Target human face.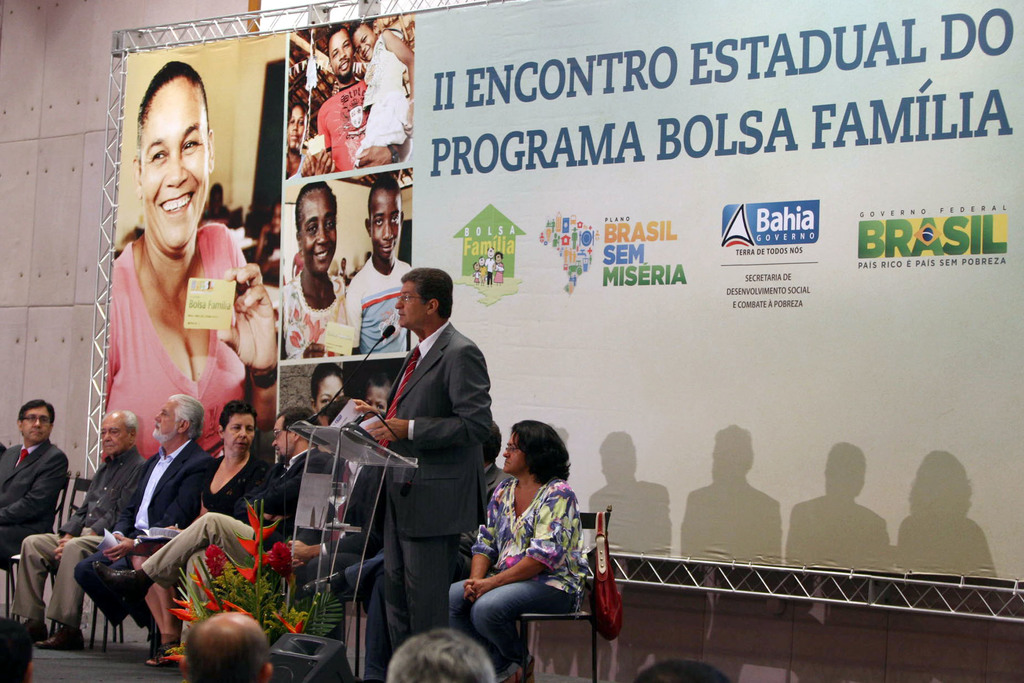
Target region: BBox(103, 415, 133, 460).
